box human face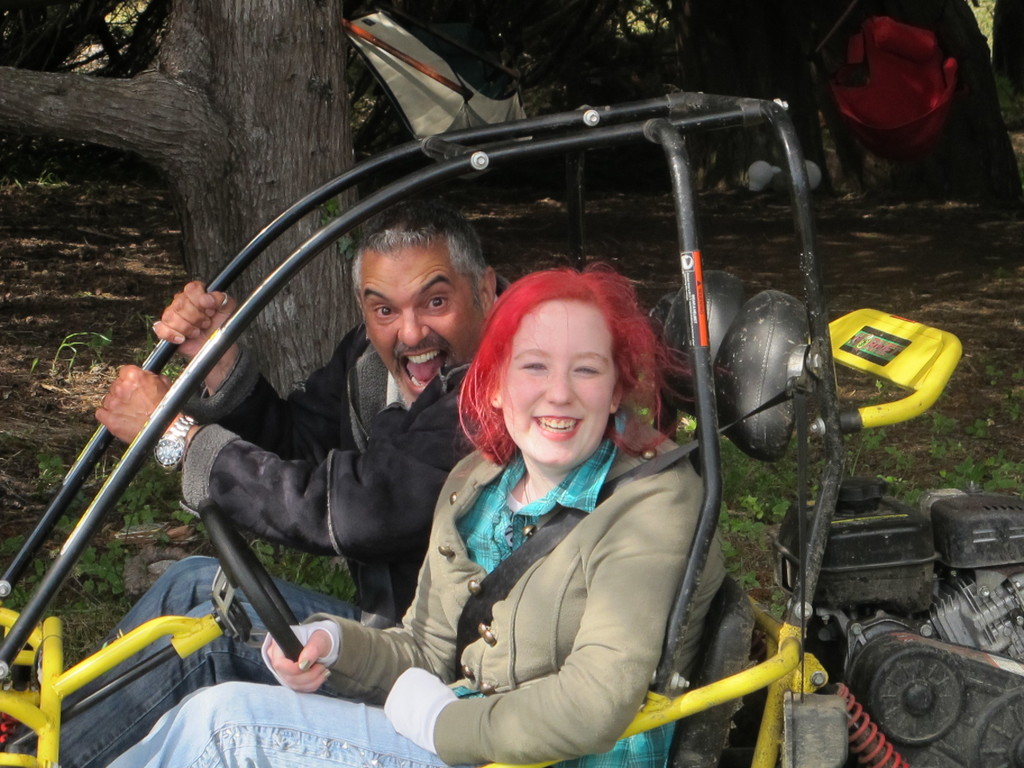
BBox(364, 257, 483, 402)
